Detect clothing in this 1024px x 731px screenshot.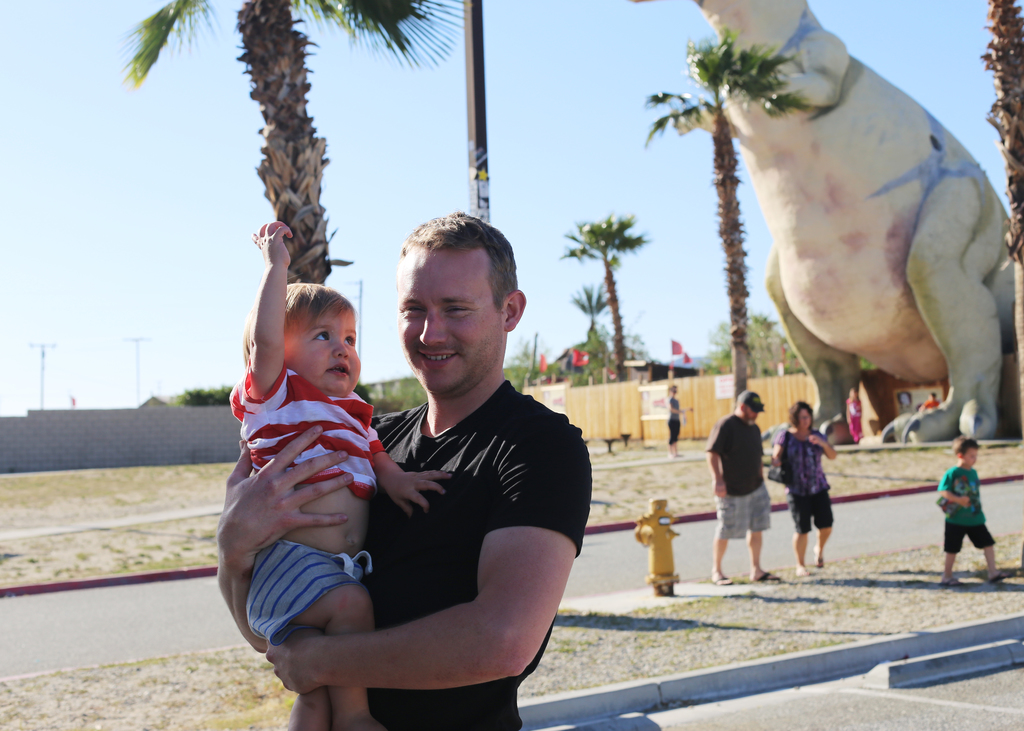
Detection: [705, 414, 775, 538].
